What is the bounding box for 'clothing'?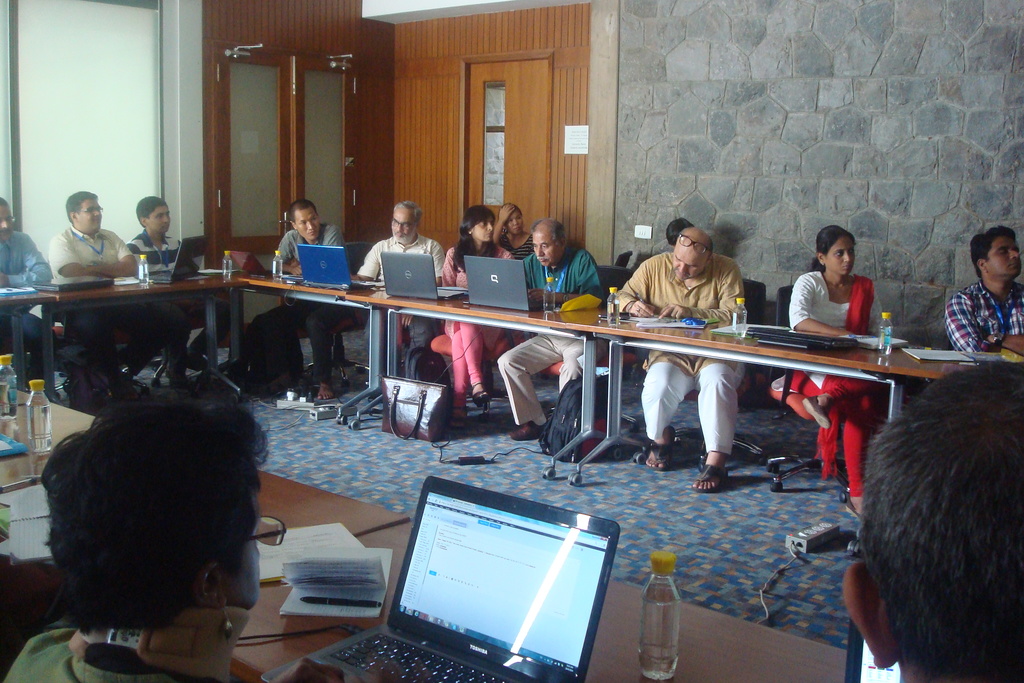
(x1=0, y1=229, x2=51, y2=384).
